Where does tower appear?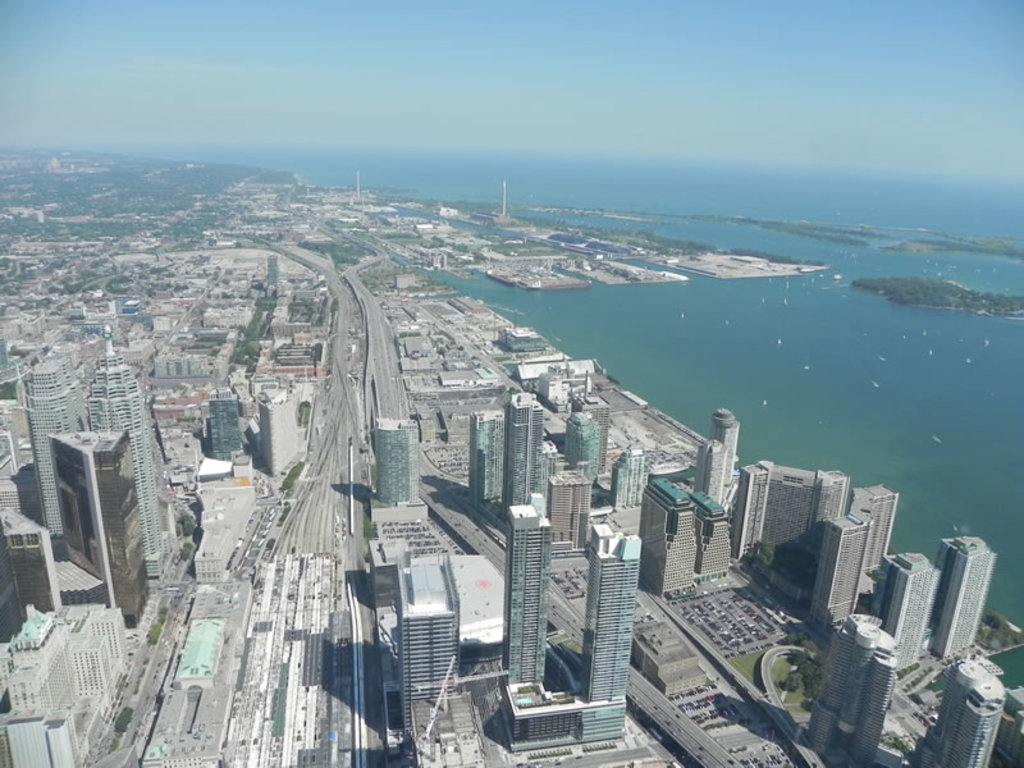
Appears at [504,390,532,509].
